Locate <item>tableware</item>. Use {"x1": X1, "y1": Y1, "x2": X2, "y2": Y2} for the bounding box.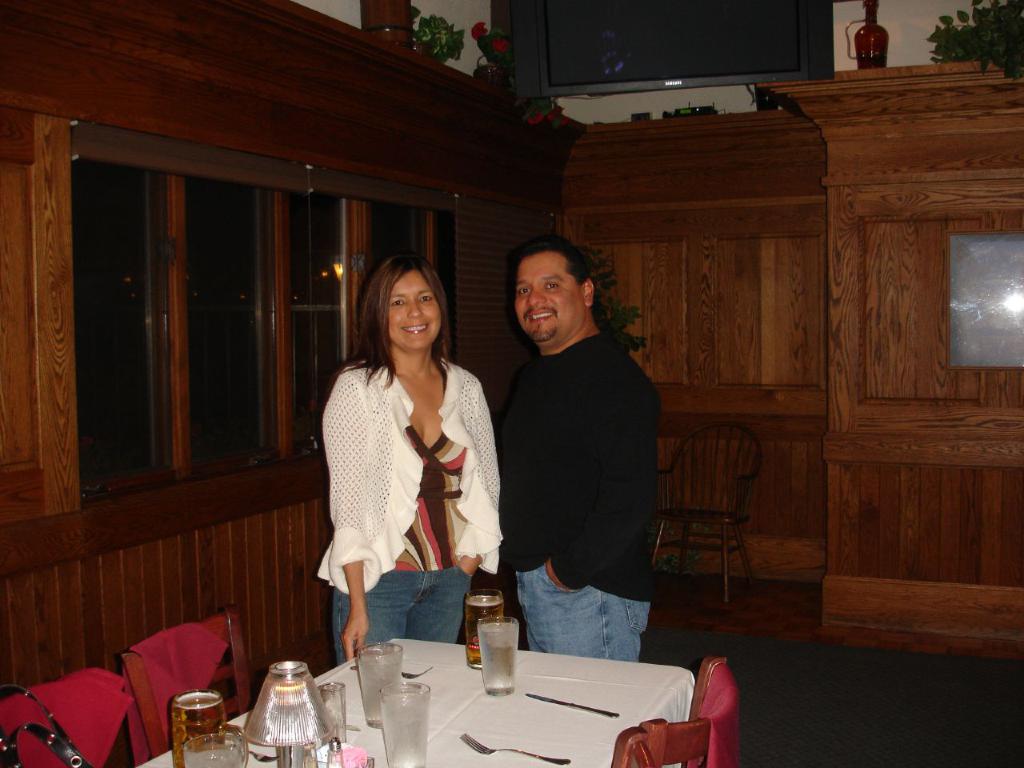
{"x1": 349, "y1": 640, "x2": 407, "y2": 730}.
